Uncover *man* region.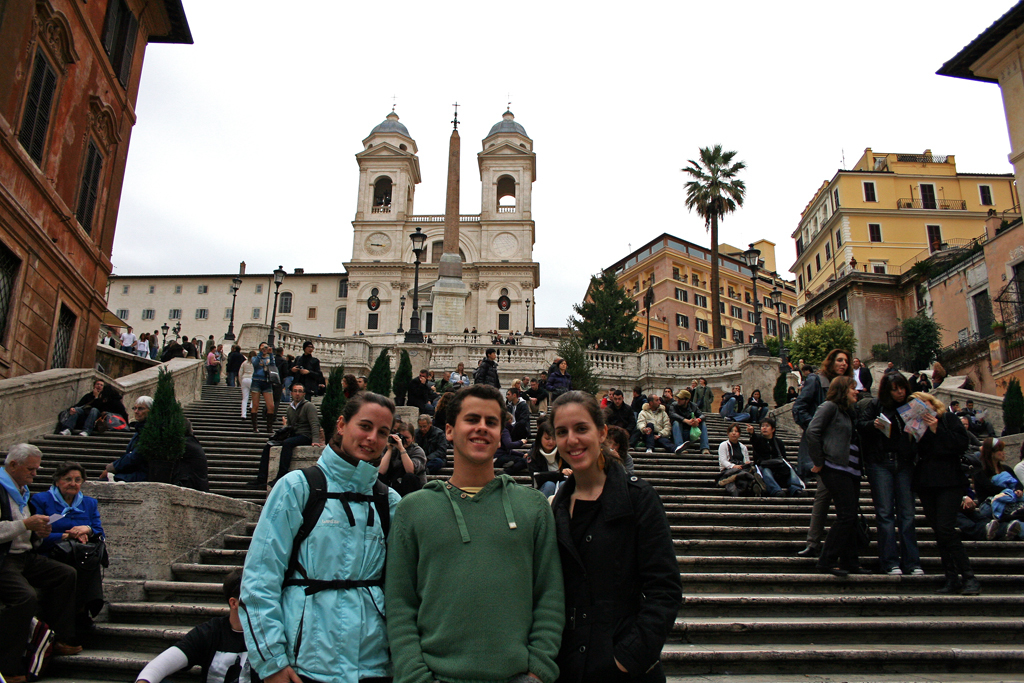
Uncovered: box=[723, 382, 751, 419].
